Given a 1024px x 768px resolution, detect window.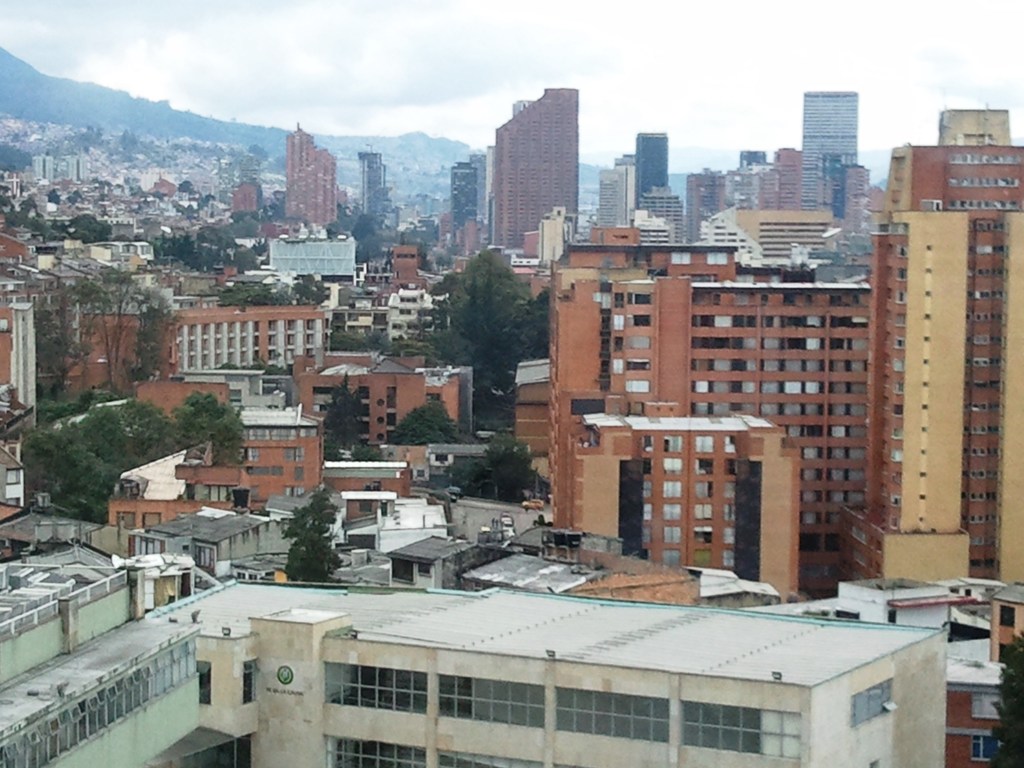
crop(293, 463, 303, 480).
